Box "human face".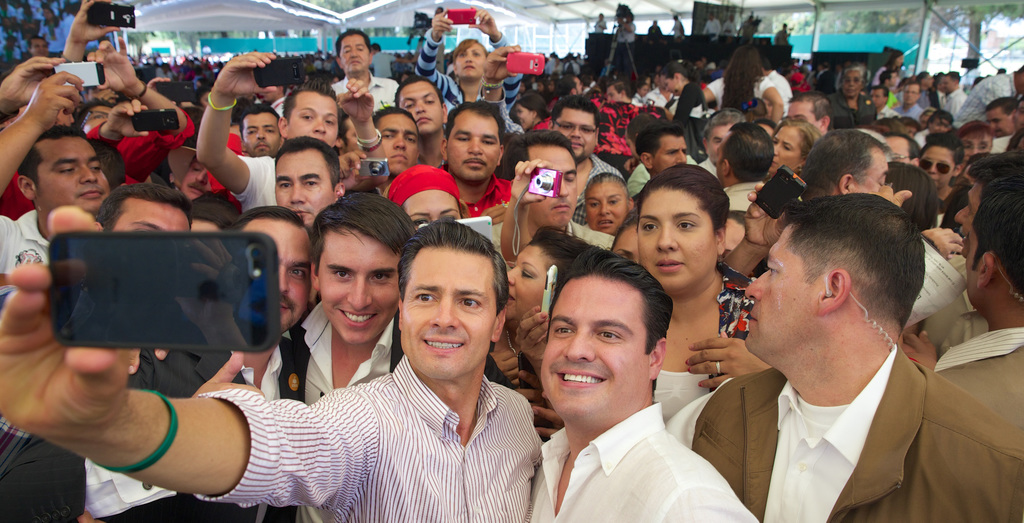
crop(115, 198, 194, 237).
